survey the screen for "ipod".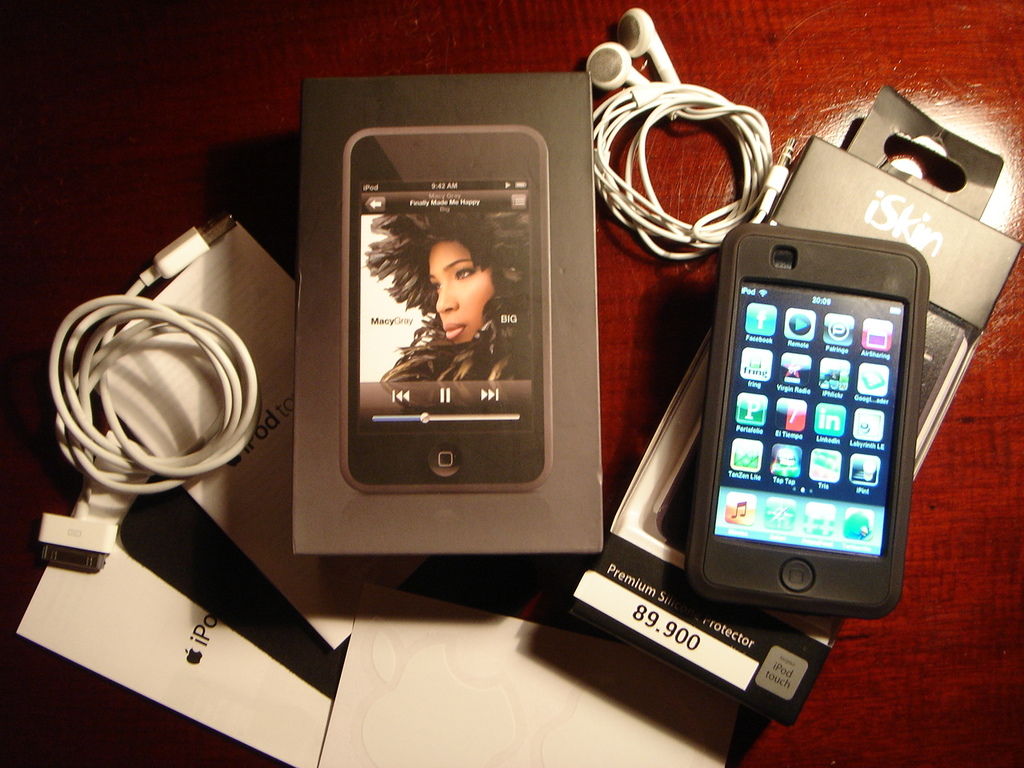
Survey found: bbox(691, 219, 929, 622).
